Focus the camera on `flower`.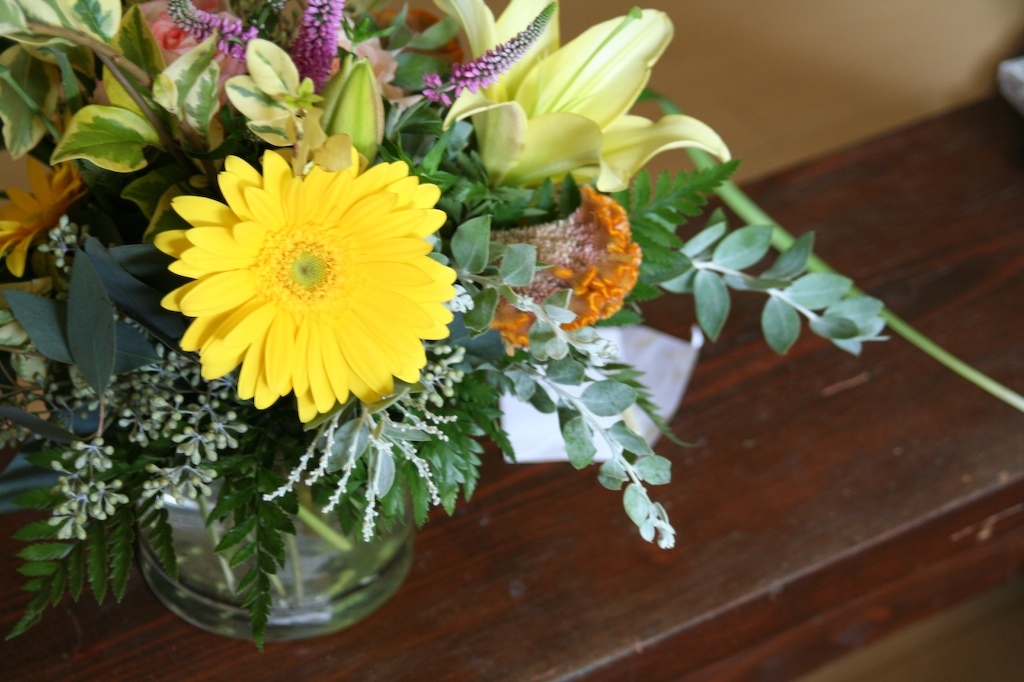
Focus region: (0, 141, 86, 279).
